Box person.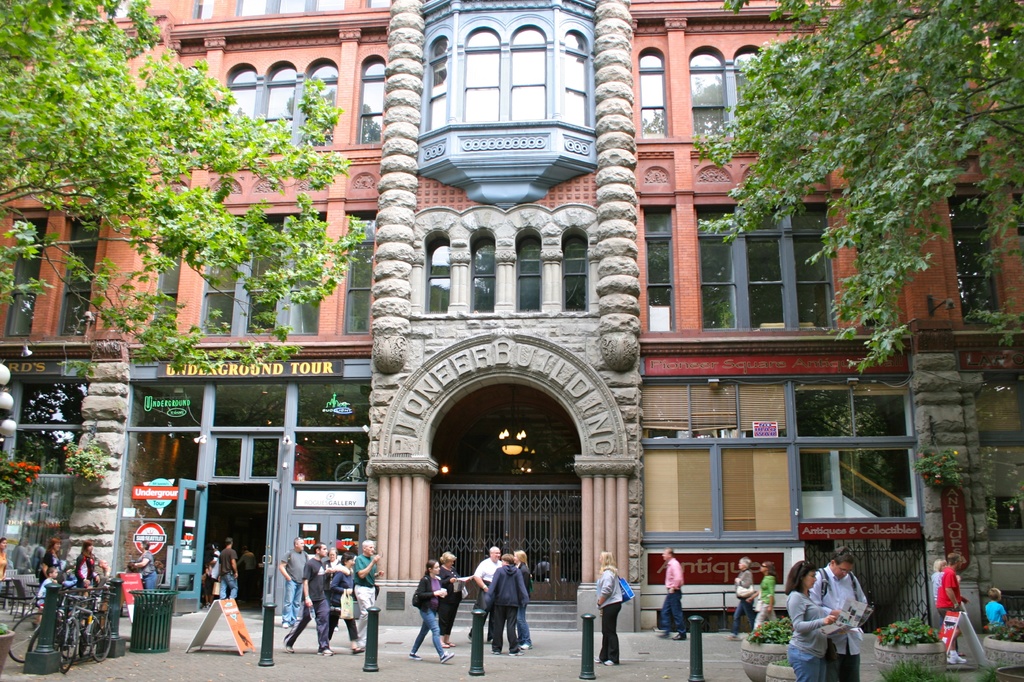
(left=353, top=541, right=384, bottom=648).
